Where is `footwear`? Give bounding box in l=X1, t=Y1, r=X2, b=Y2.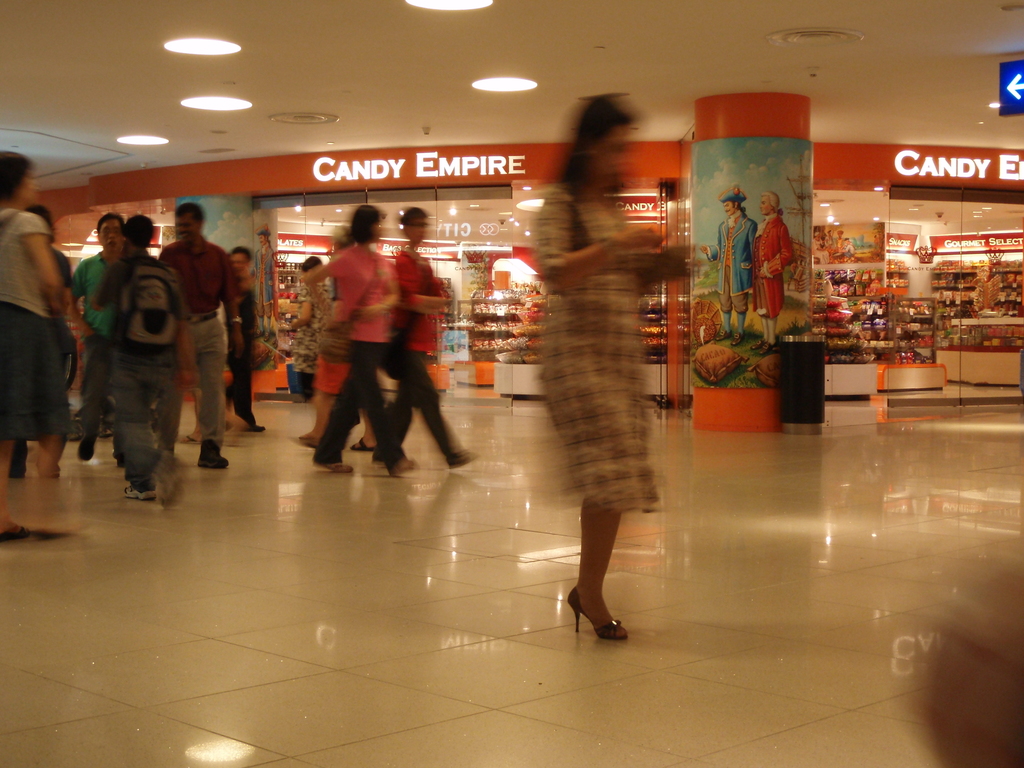
l=353, t=434, r=372, b=452.
